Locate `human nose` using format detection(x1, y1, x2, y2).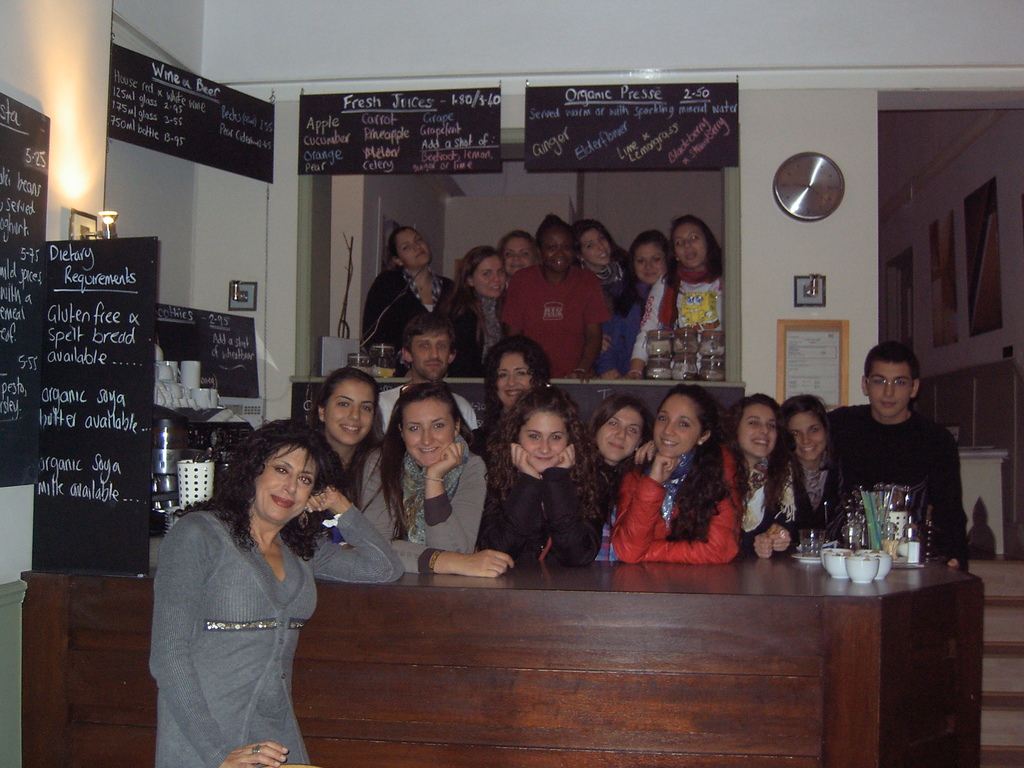
detection(506, 374, 518, 388).
